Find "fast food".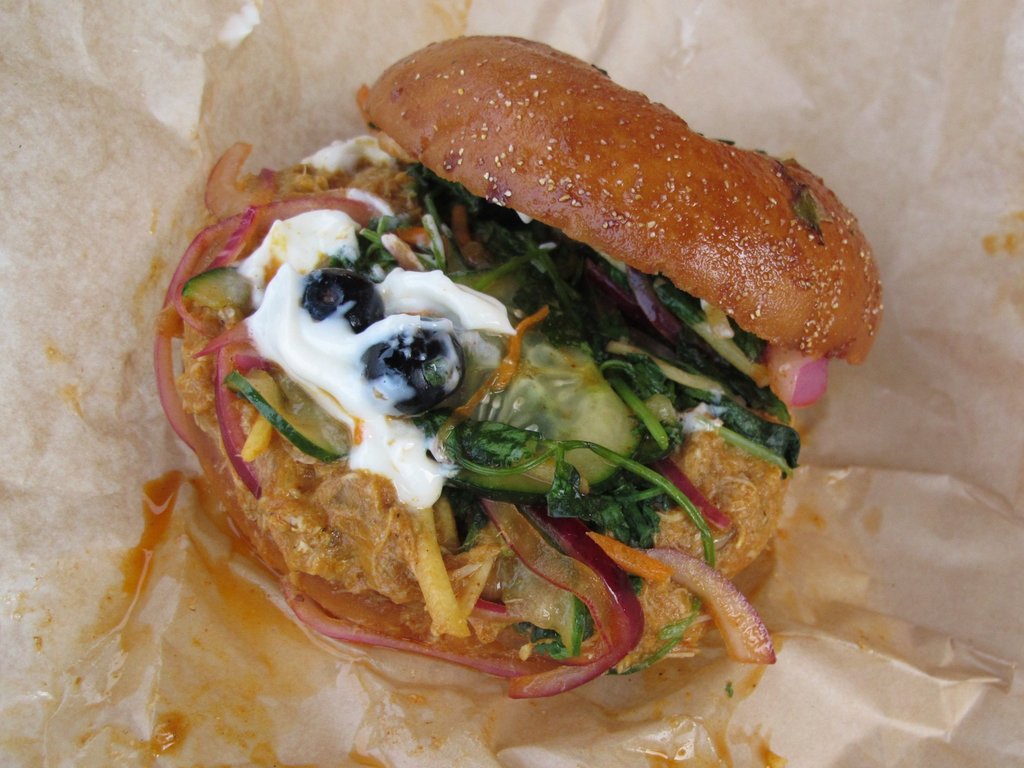
rect(100, 33, 896, 723).
